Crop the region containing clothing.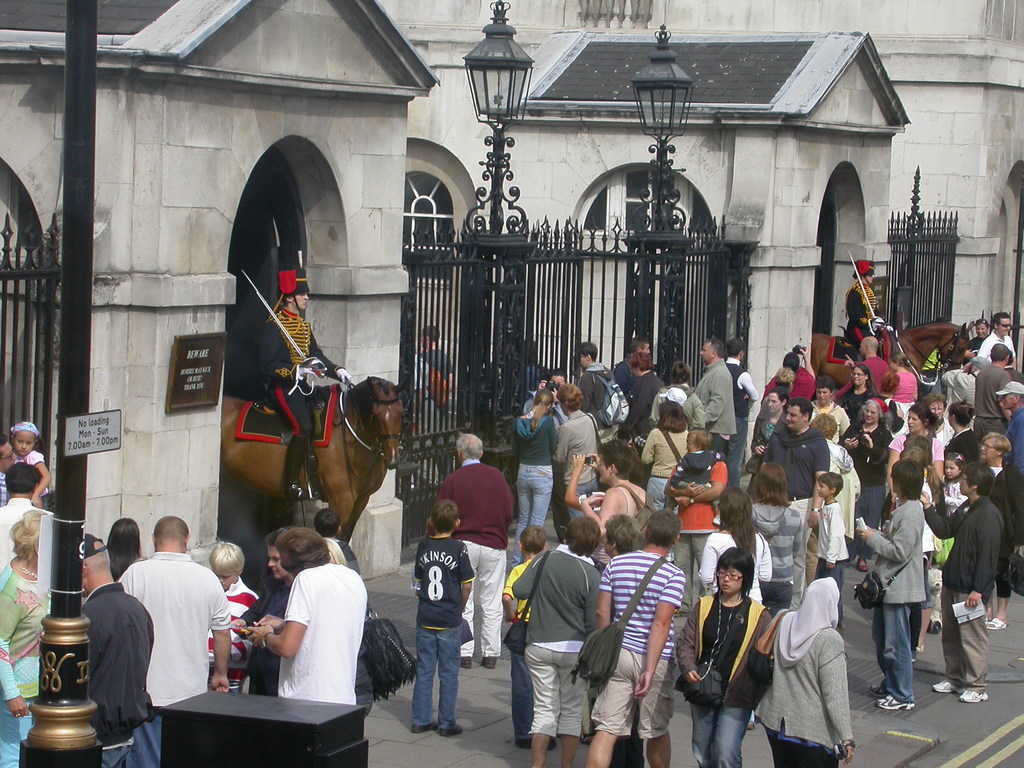
Crop region: select_region(433, 462, 516, 654).
